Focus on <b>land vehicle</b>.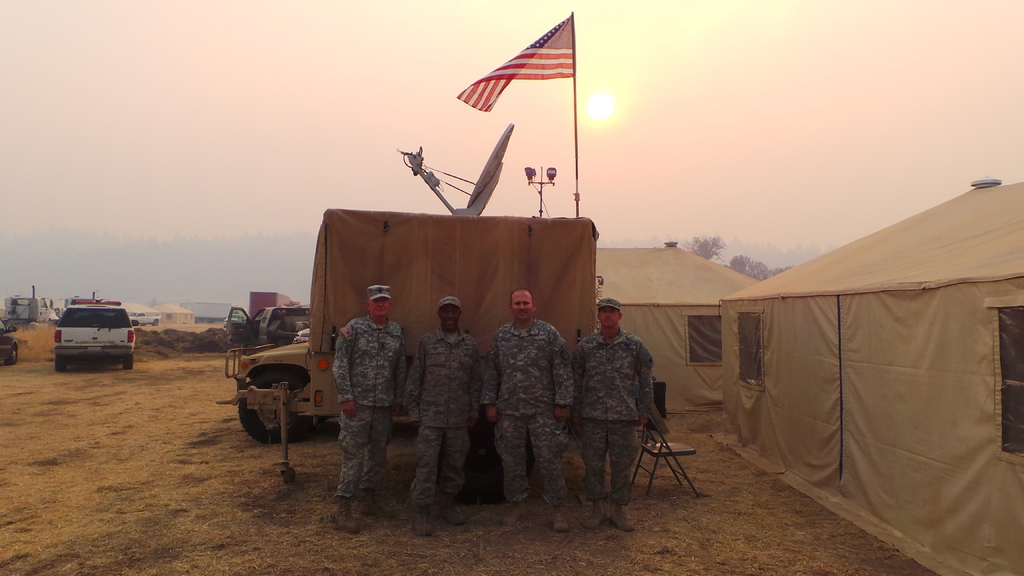
Focused at bbox=[221, 310, 244, 329].
